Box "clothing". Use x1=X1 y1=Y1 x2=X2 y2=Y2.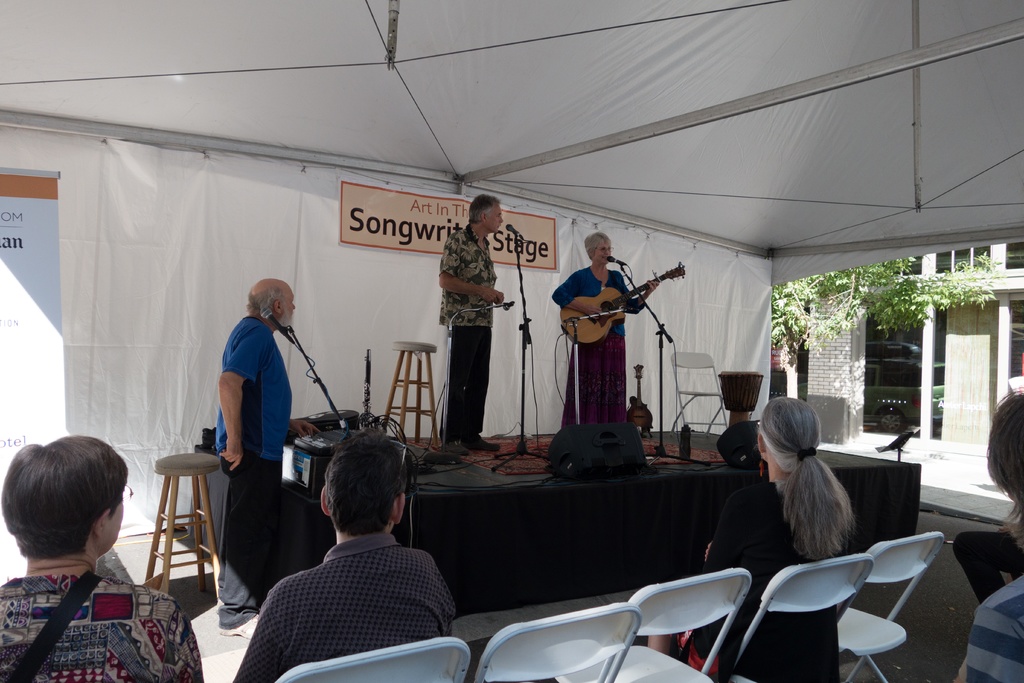
x1=545 y1=264 x2=649 y2=431.
